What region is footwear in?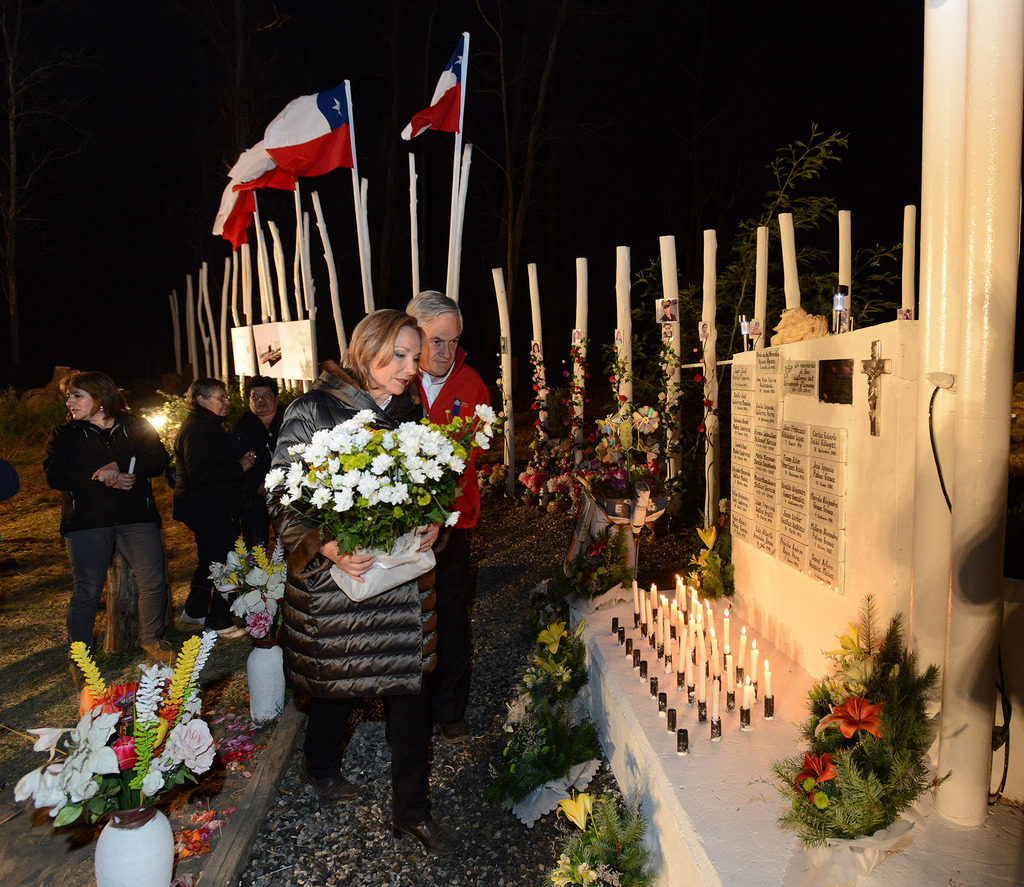
<region>143, 639, 184, 664</region>.
